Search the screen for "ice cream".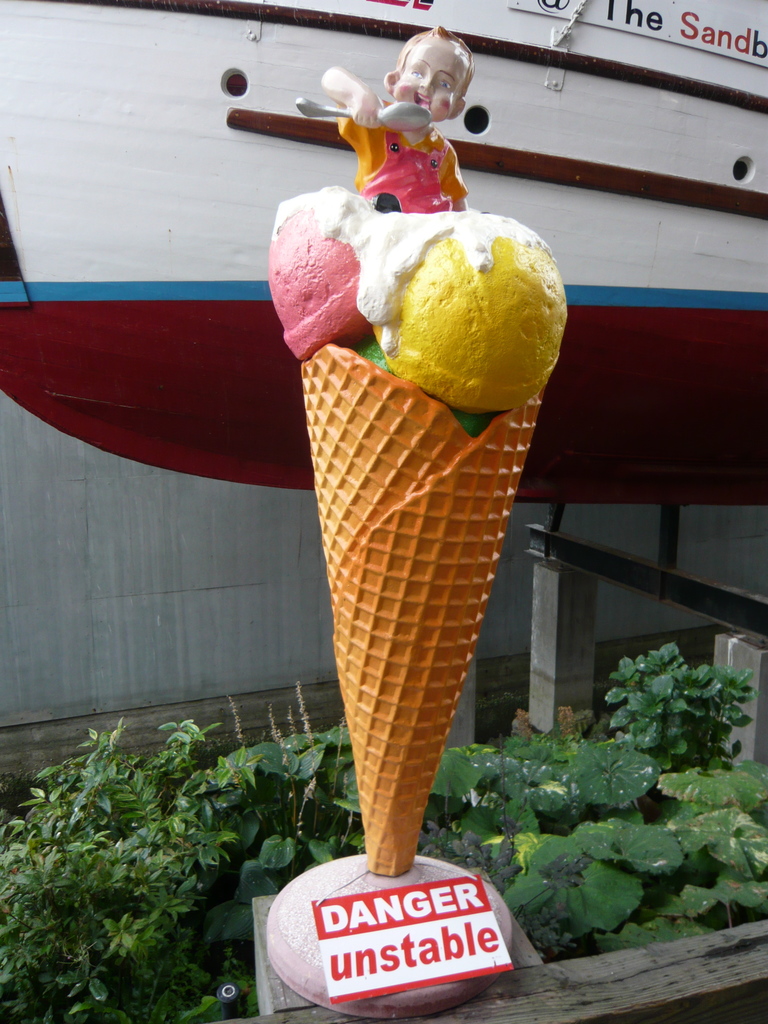
Found at {"left": 292, "top": 159, "right": 595, "bottom": 936}.
